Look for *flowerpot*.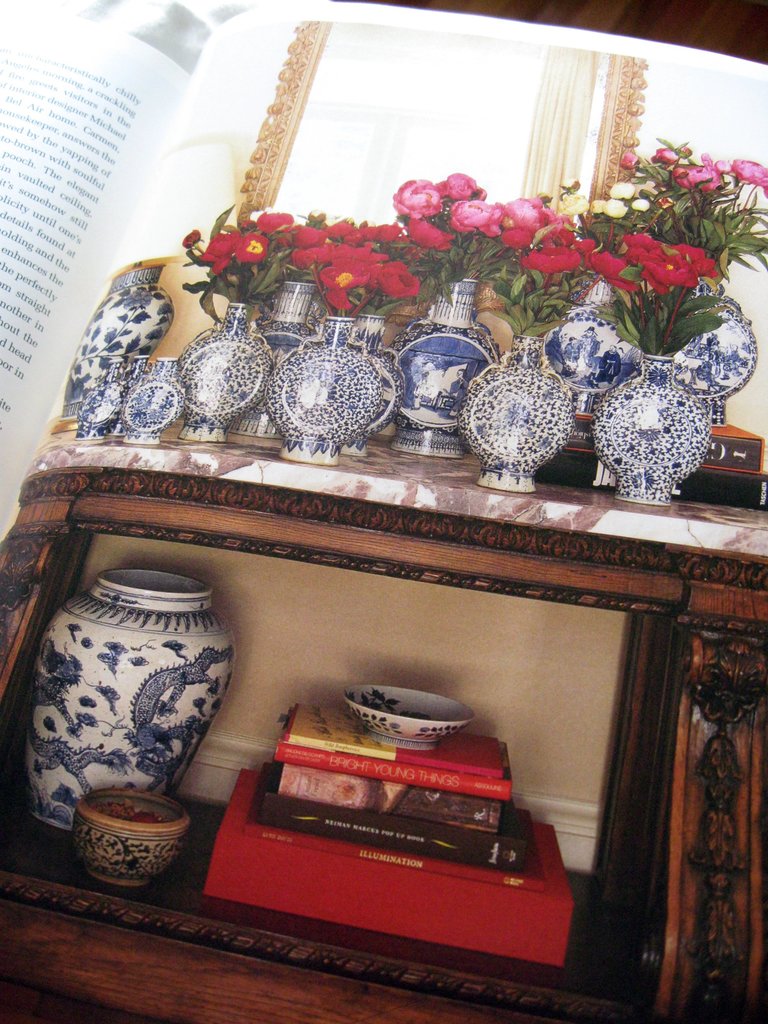
Found: [340,317,404,455].
